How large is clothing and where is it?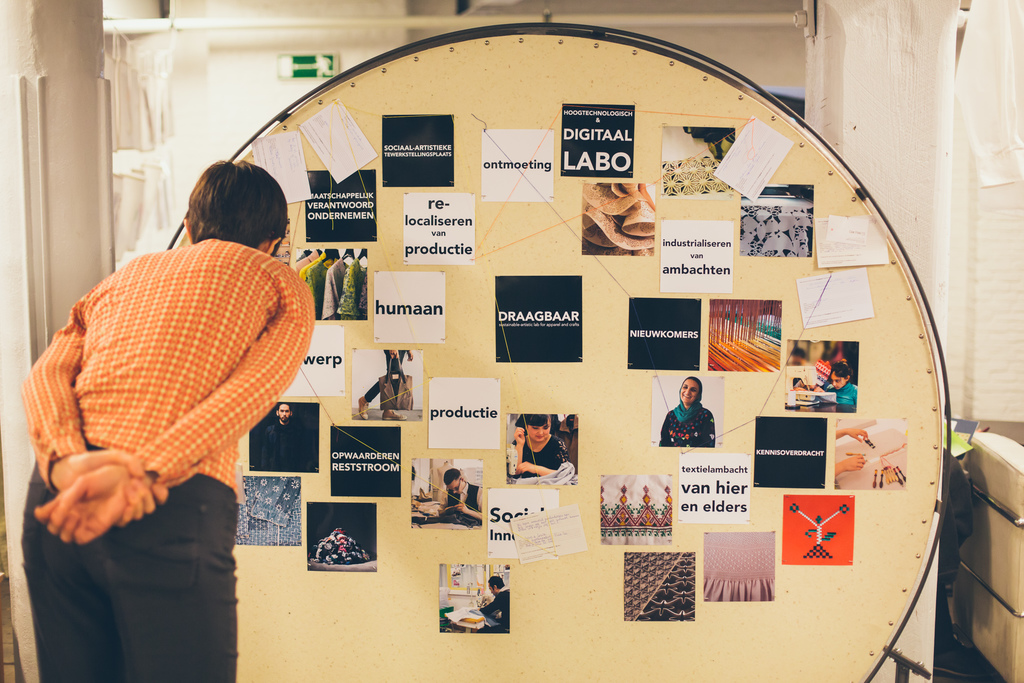
Bounding box: (x1=511, y1=444, x2=566, y2=481).
